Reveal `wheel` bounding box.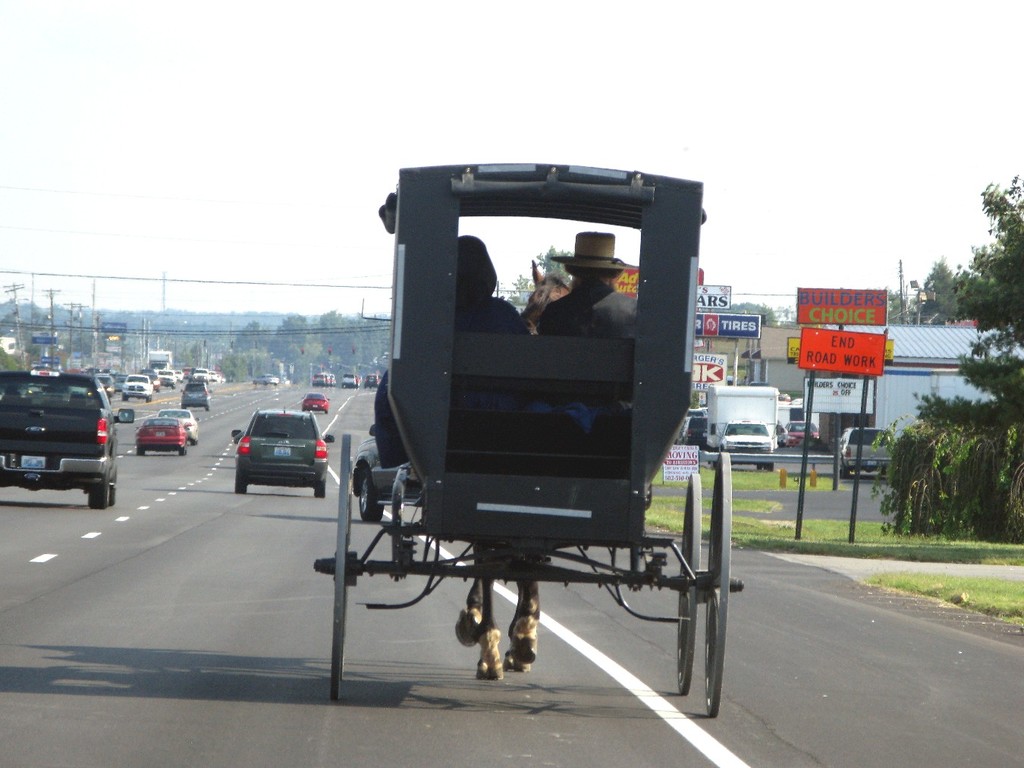
Revealed: [x1=313, y1=480, x2=328, y2=500].
